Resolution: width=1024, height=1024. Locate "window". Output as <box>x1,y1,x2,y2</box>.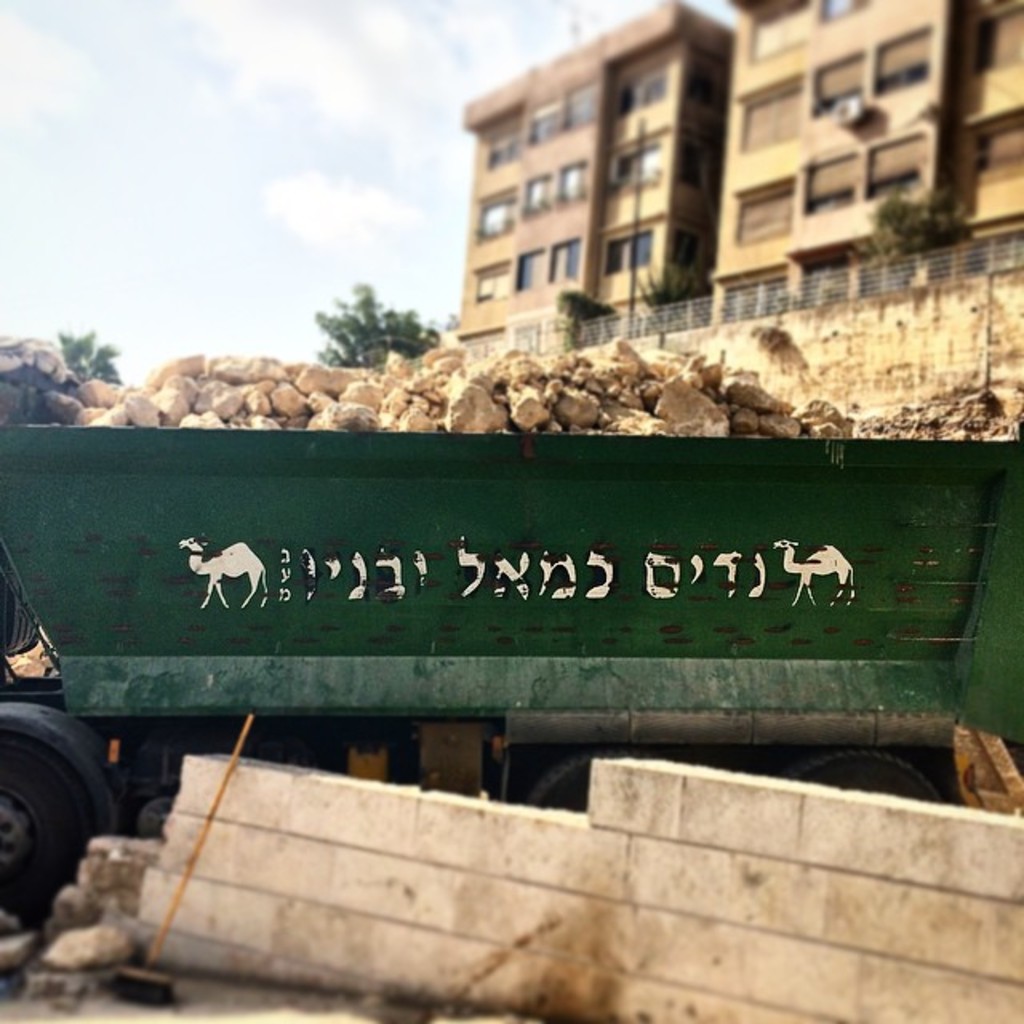
<box>738,189,795,243</box>.
